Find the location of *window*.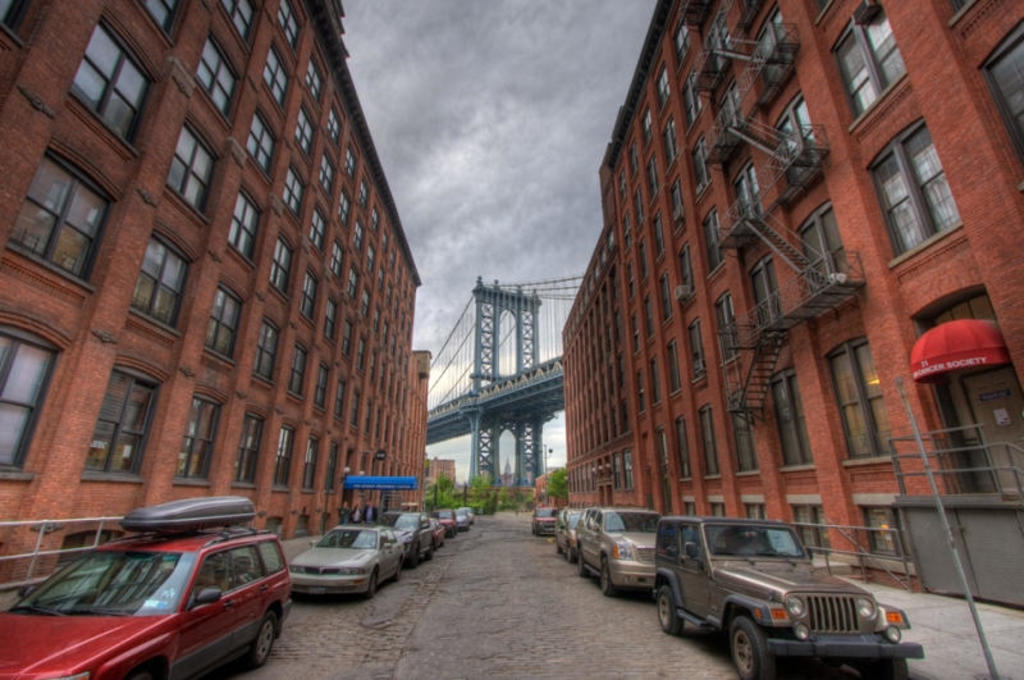
Location: locate(681, 133, 707, 188).
